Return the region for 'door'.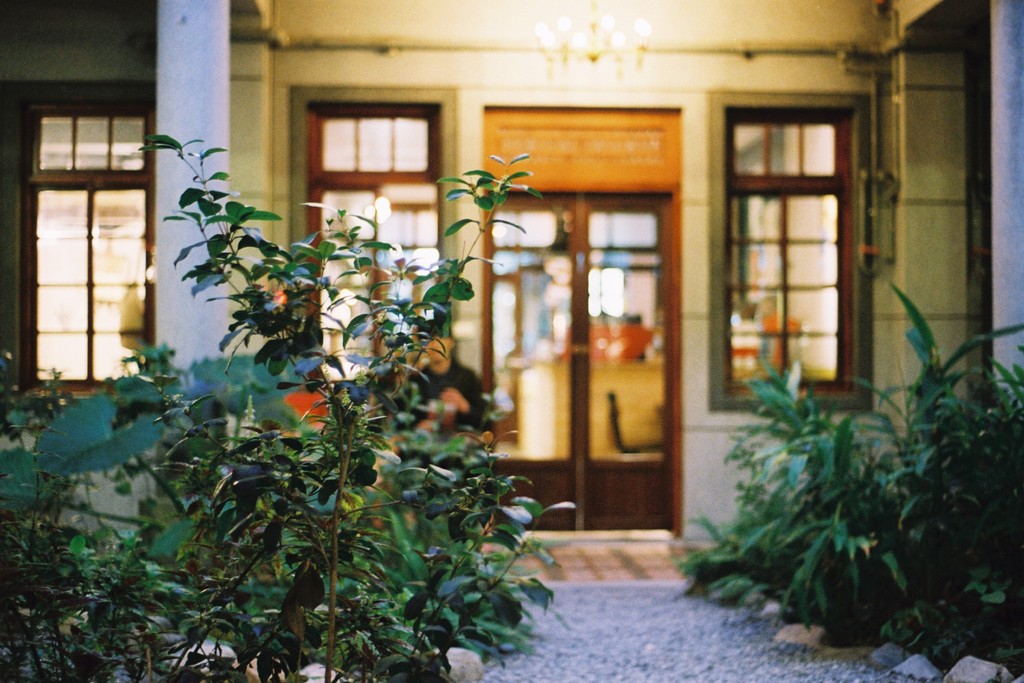
[484, 190, 582, 530].
